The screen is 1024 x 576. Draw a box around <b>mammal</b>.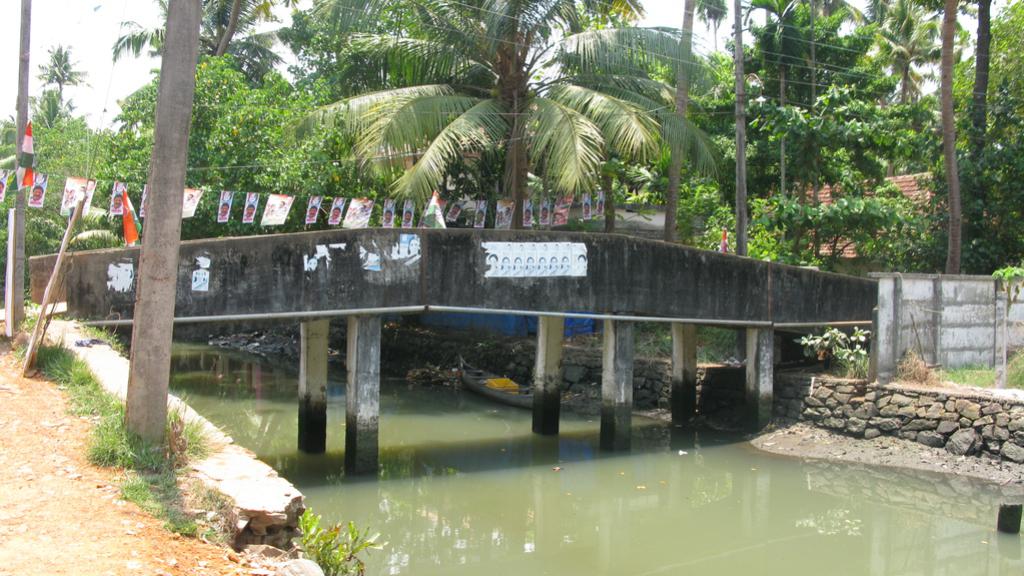
(left=329, top=205, right=338, bottom=220).
